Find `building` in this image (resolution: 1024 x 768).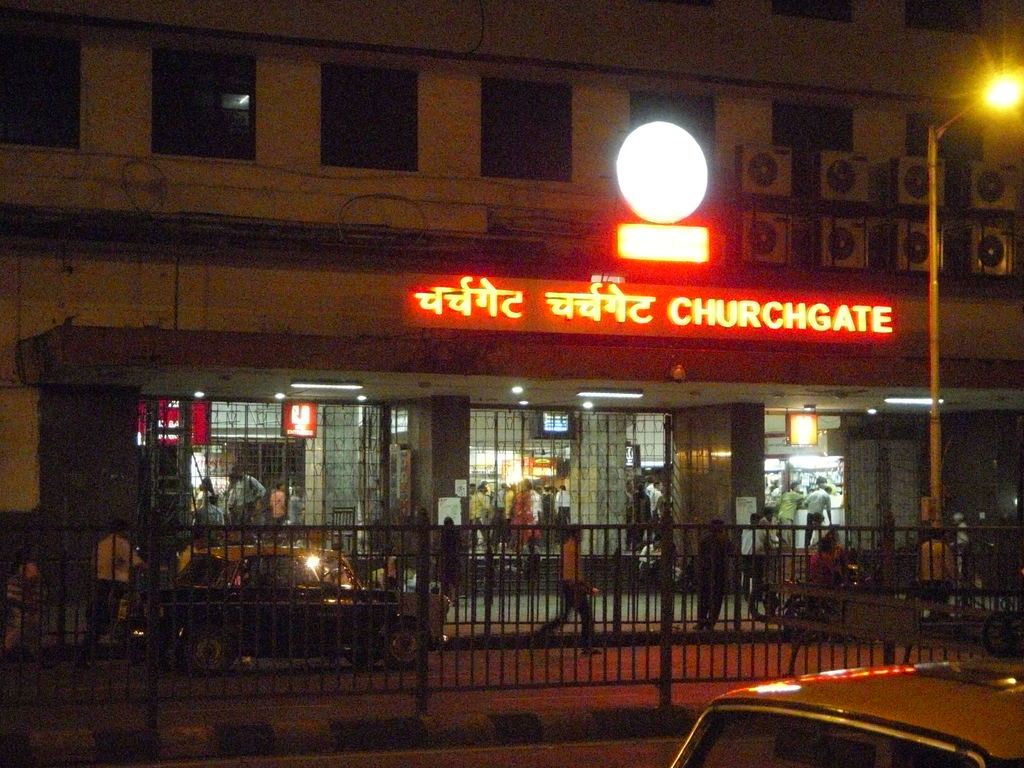
0 0 1021 595.
